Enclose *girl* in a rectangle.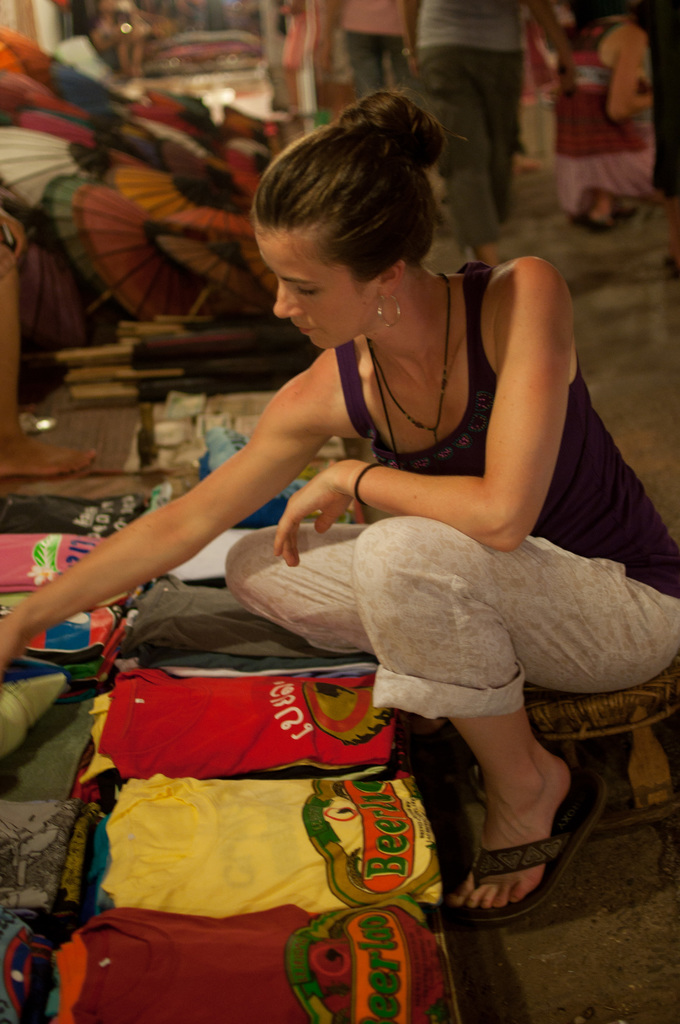
bbox=(0, 79, 679, 915).
